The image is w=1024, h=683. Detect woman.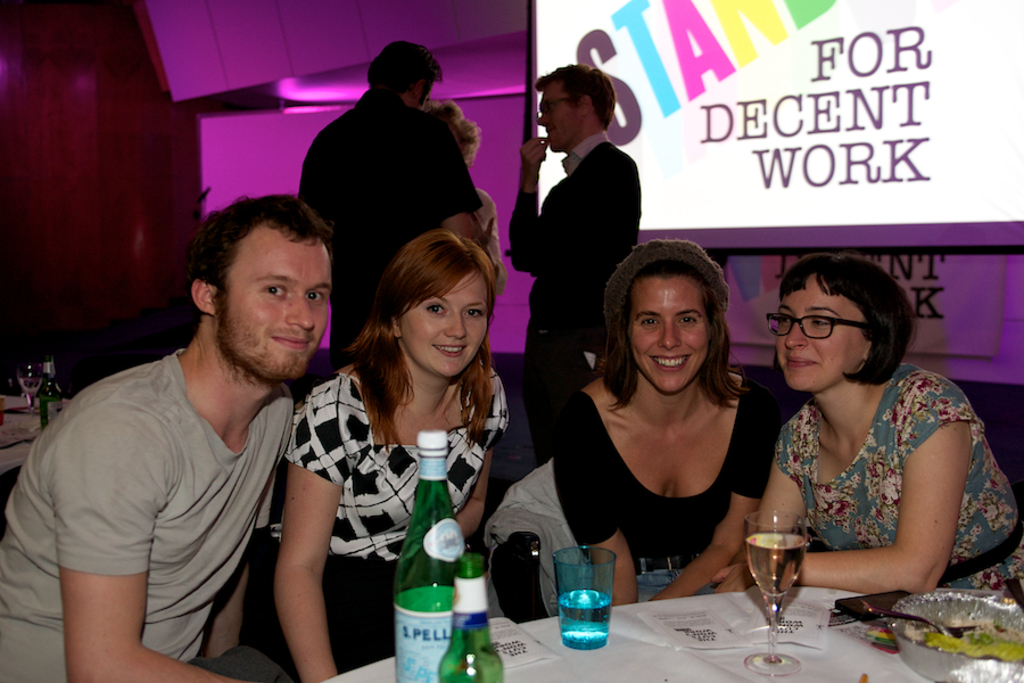
Detection: bbox(250, 227, 510, 682).
